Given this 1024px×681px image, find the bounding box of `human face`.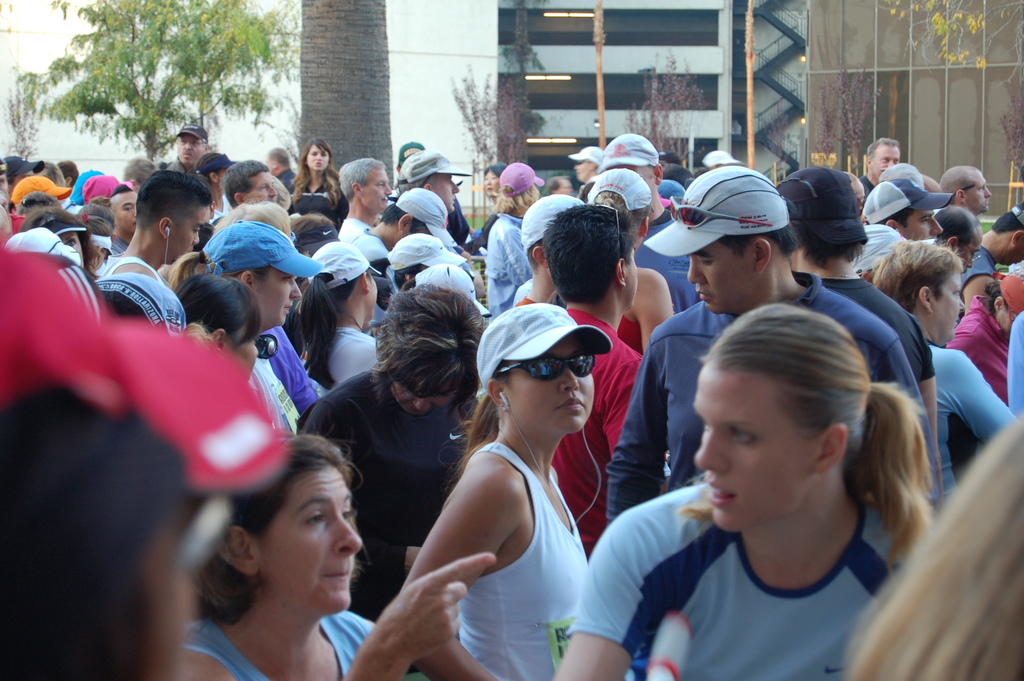
367,272,378,317.
